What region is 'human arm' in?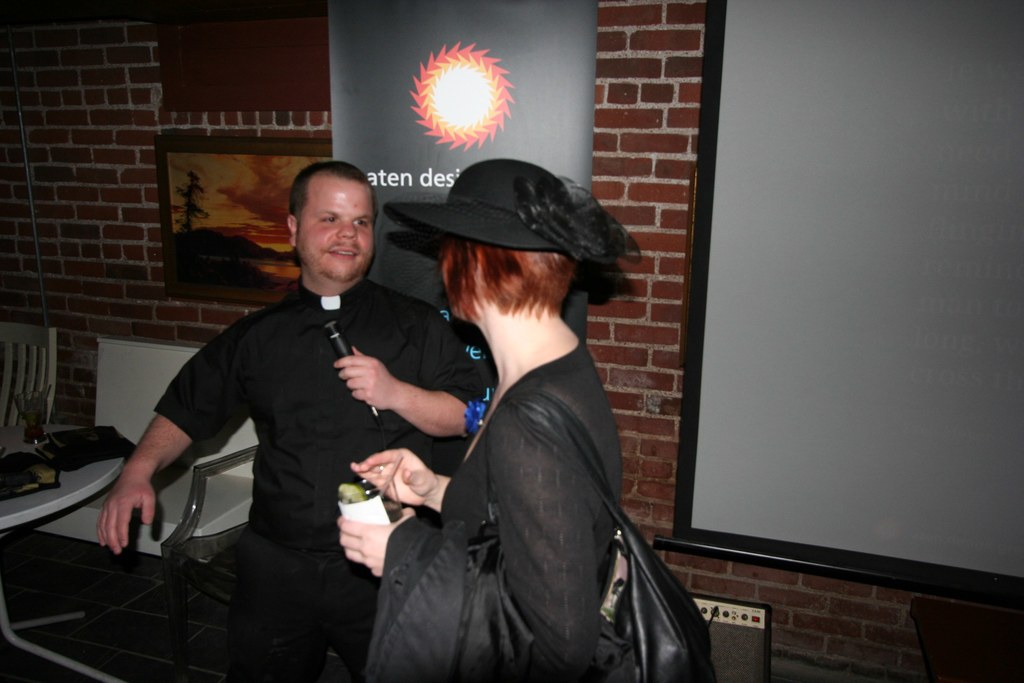
[left=342, top=410, right=600, bottom=682].
